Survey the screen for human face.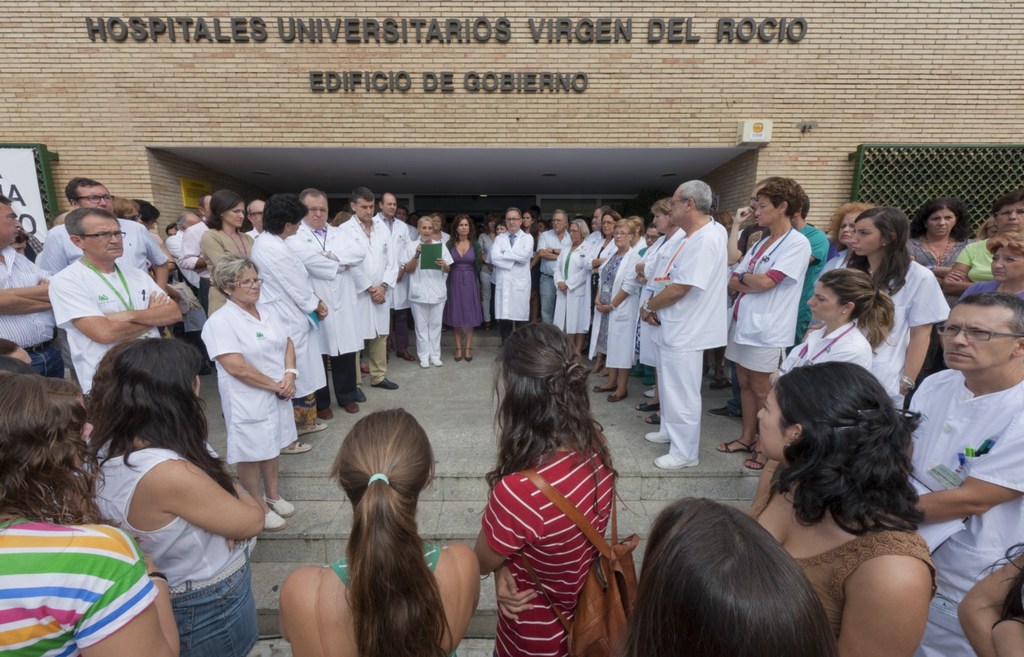
Survey found: left=928, top=212, right=957, bottom=239.
